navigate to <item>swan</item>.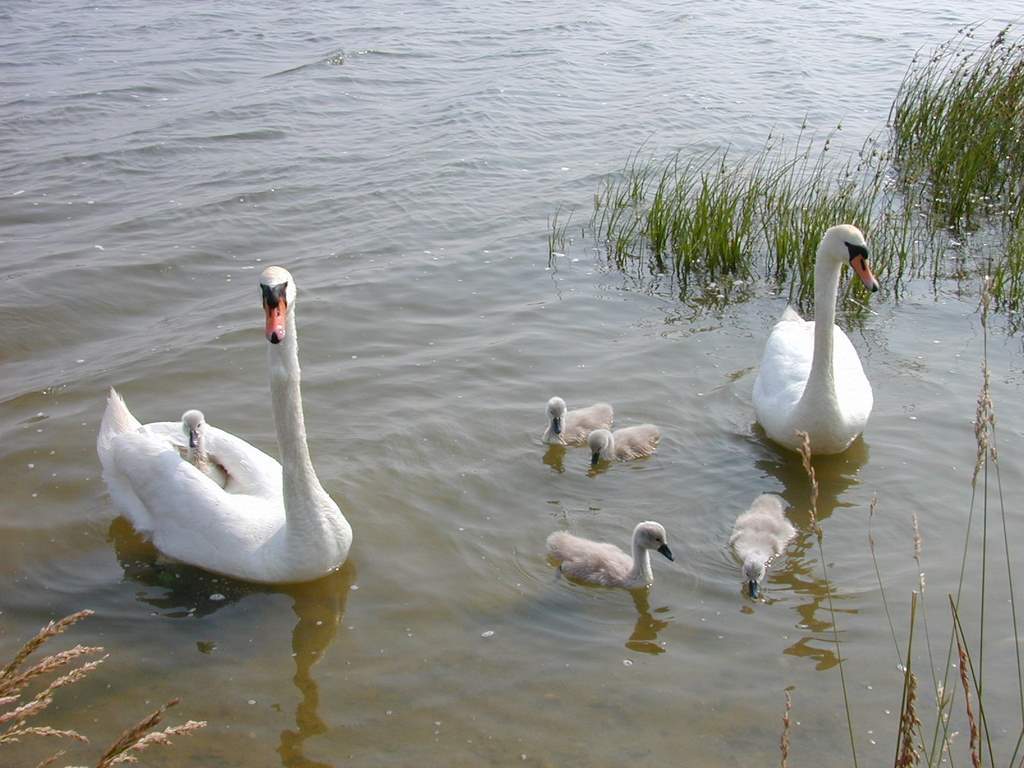
Navigation target: Rect(730, 489, 793, 599).
